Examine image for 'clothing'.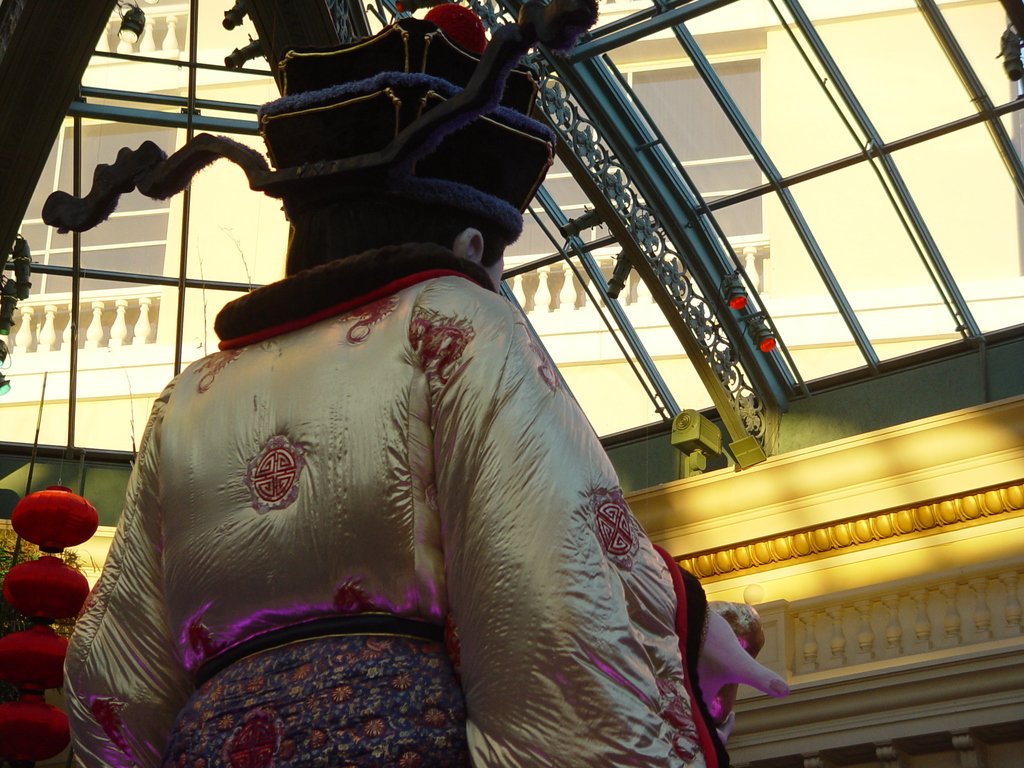
Examination result: {"x1": 116, "y1": 80, "x2": 784, "y2": 767}.
